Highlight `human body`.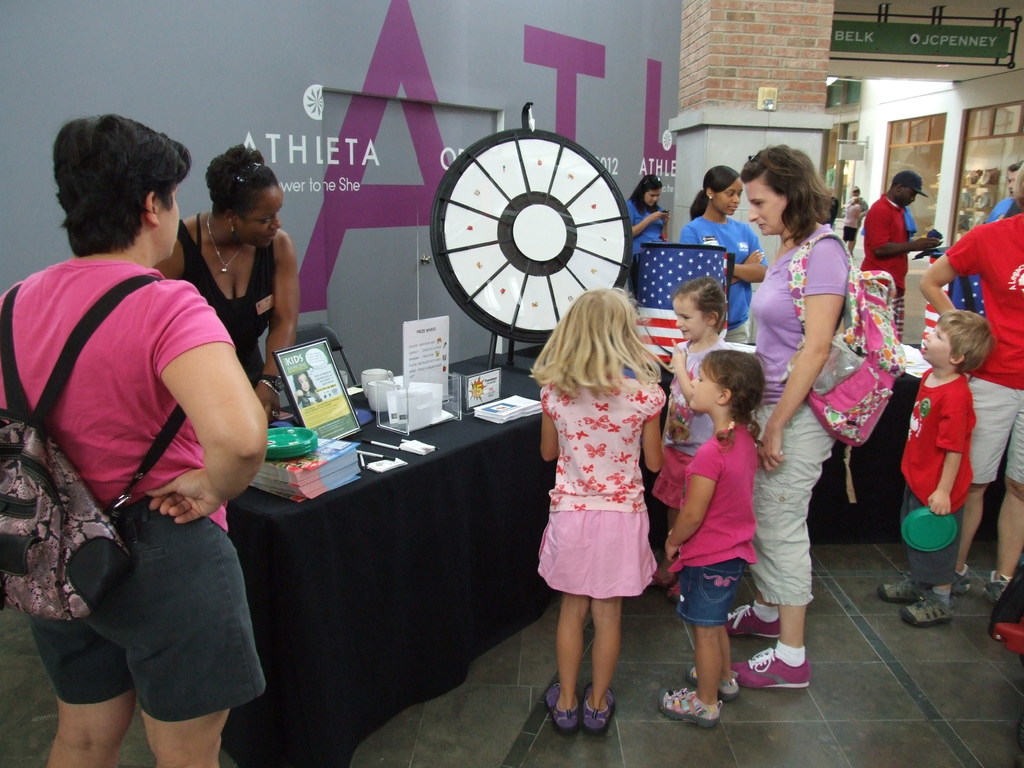
Highlighted region: (663, 426, 765, 736).
